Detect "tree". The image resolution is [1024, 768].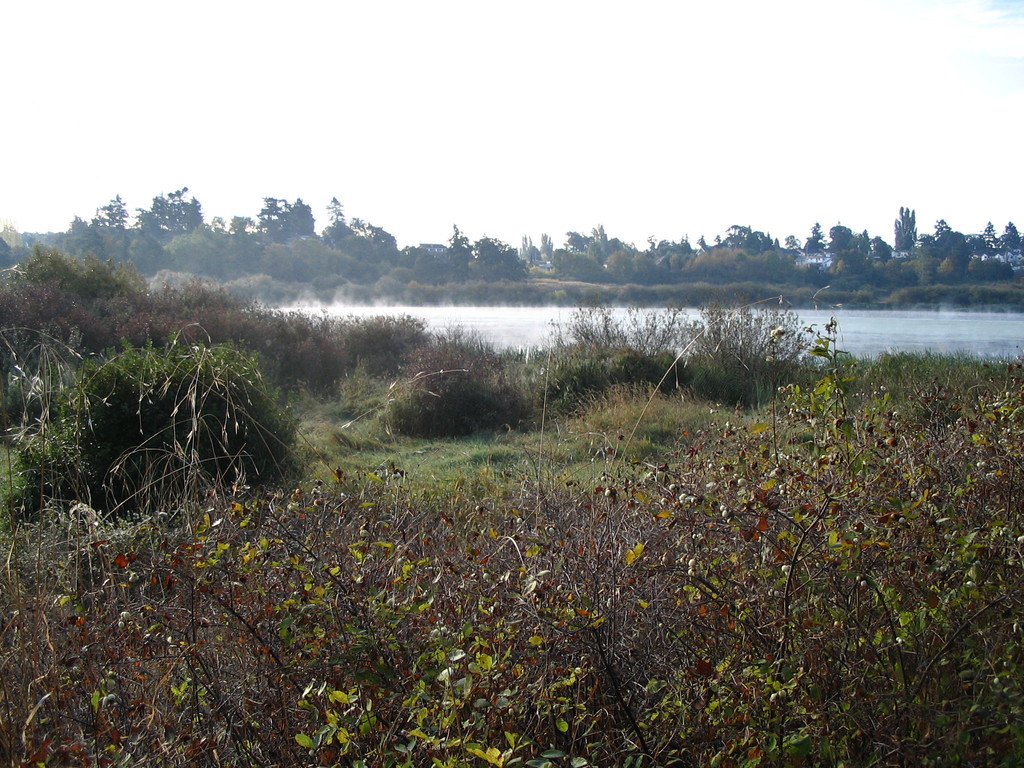
829,224,856,252.
